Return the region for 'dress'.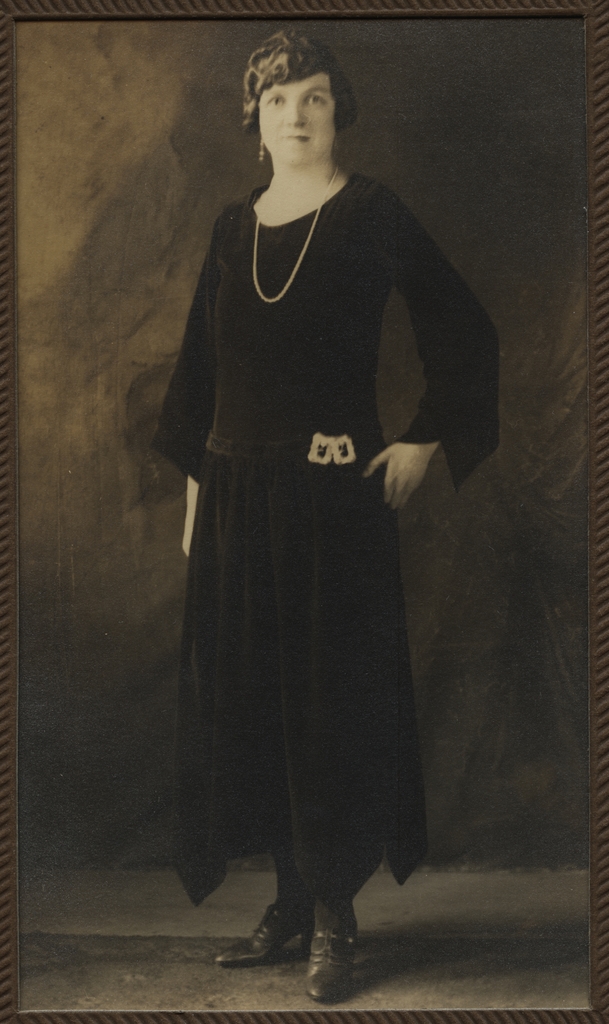
left=149, top=169, right=503, bottom=906.
